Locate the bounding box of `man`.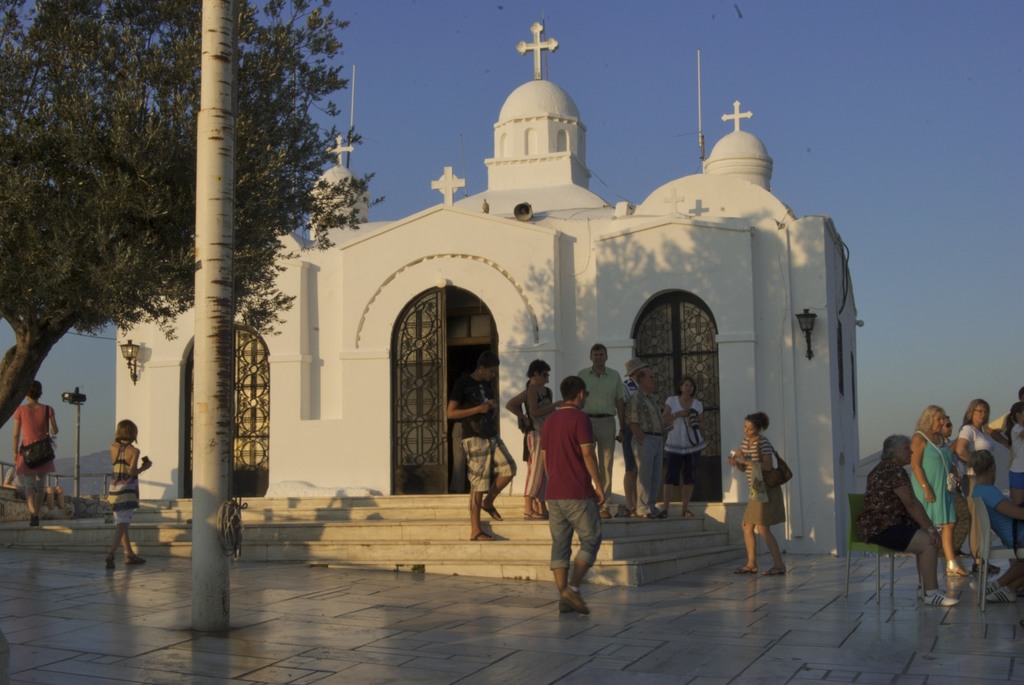
Bounding box: <region>444, 358, 515, 541</region>.
